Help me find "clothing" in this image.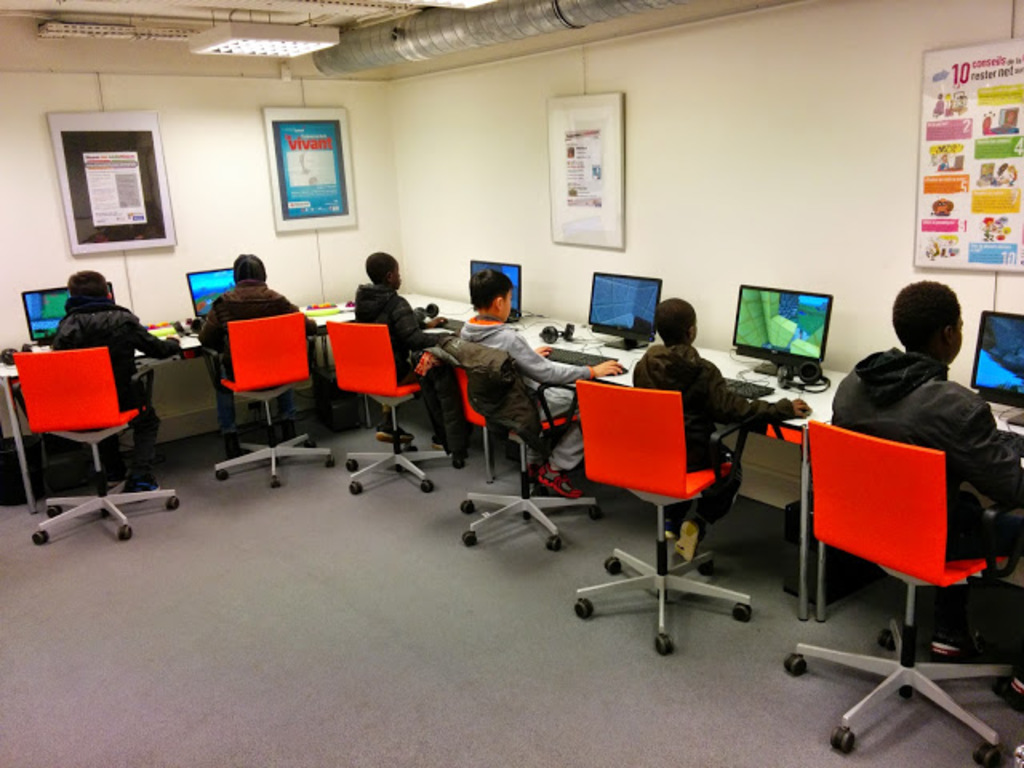
Found it: bbox(48, 298, 173, 469).
